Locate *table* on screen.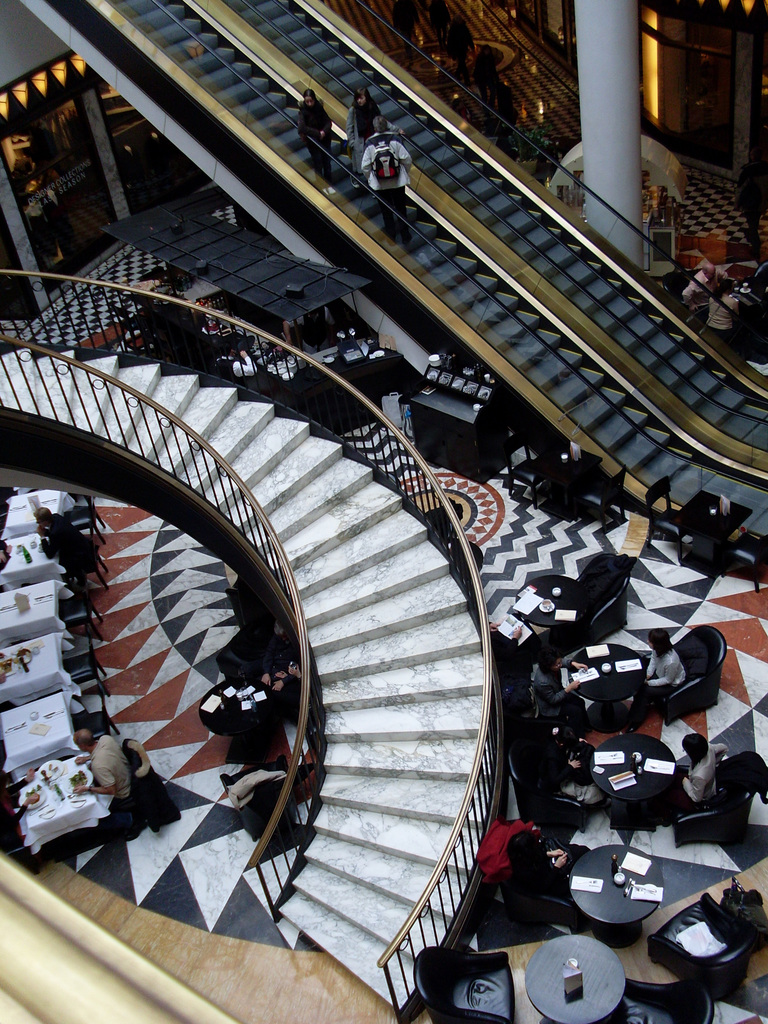
On screen at select_region(570, 639, 641, 730).
